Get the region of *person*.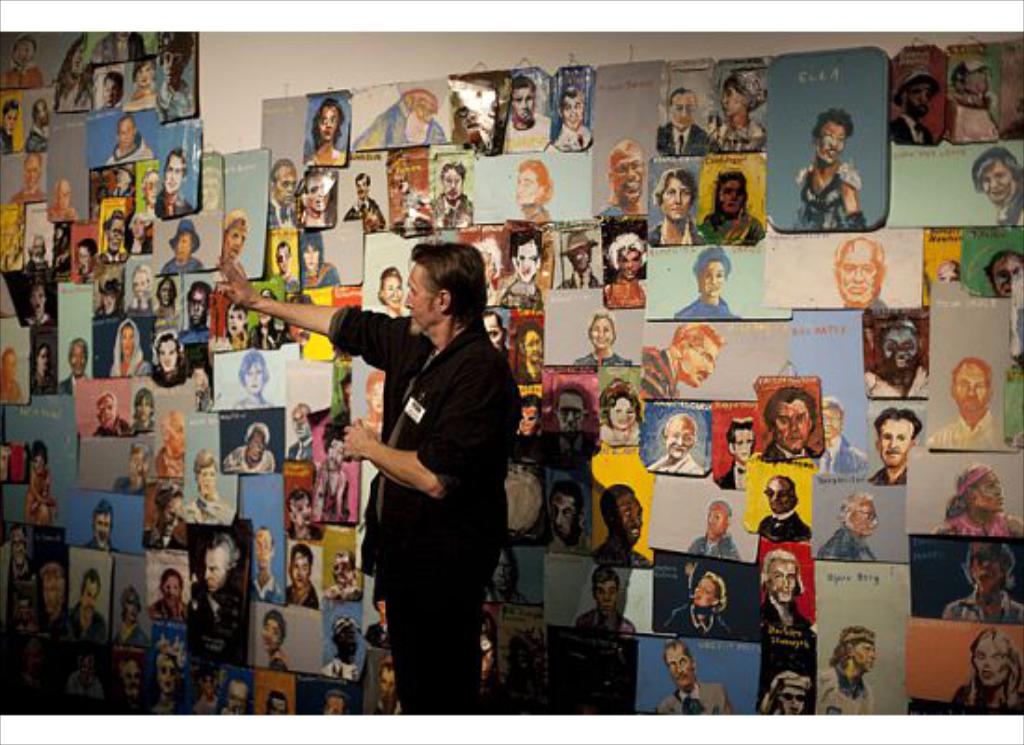
780:102:862:235.
